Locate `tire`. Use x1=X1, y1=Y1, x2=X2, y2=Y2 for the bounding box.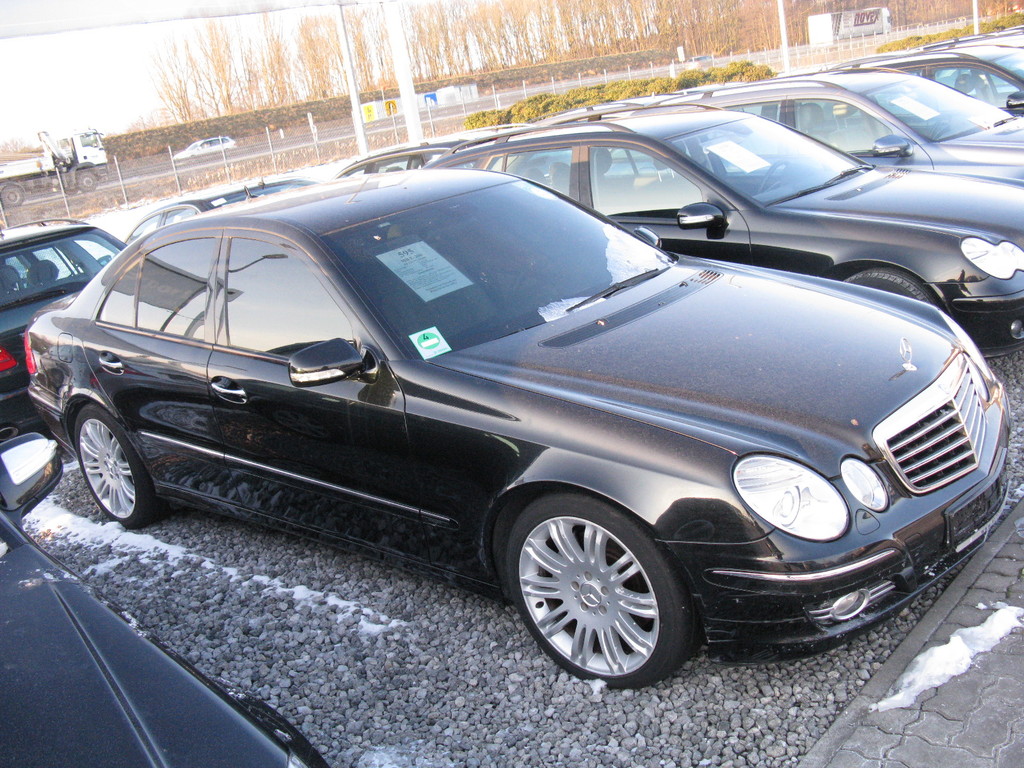
x1=74, y1=401, x2=152, y2=528.
